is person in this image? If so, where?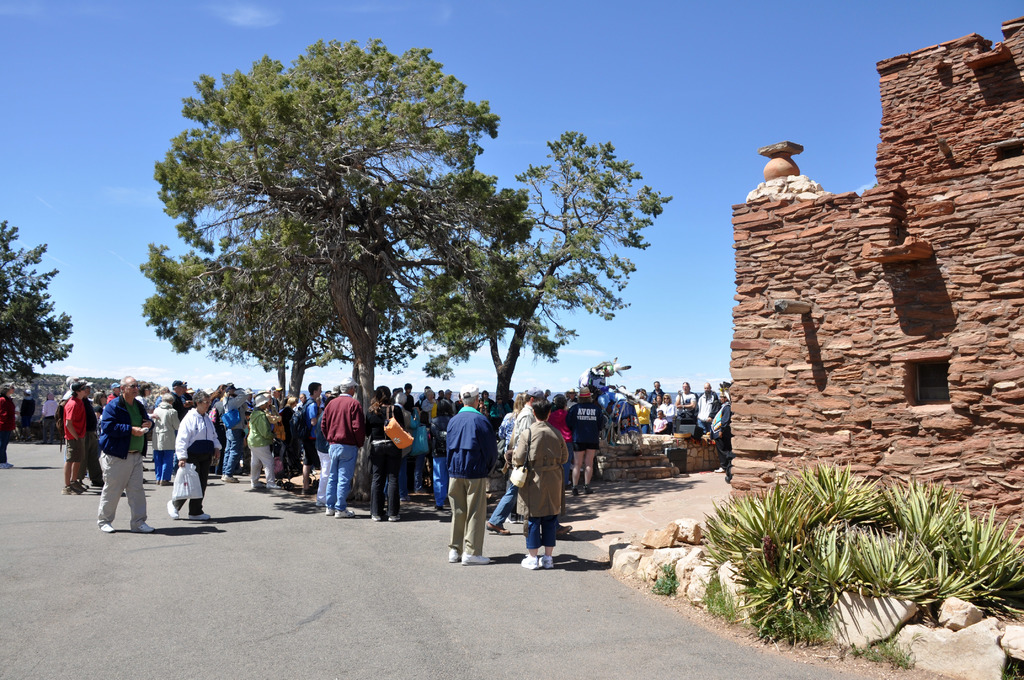
Yes, at 422,384,435,392.
